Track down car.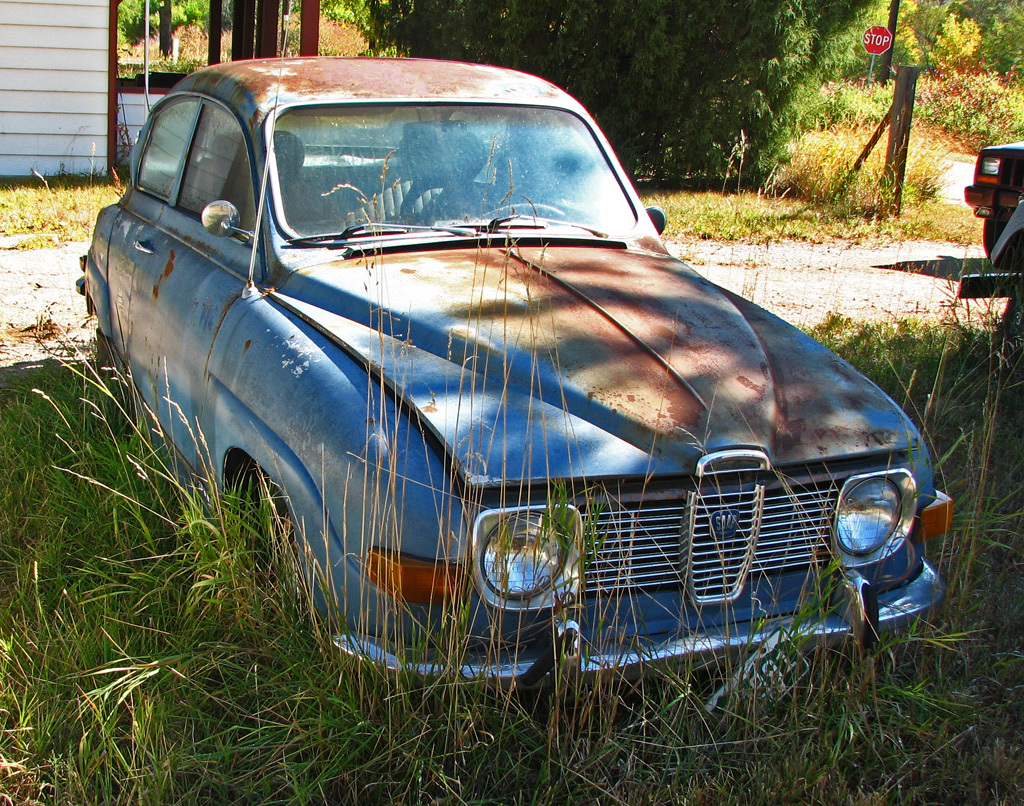
Tracked to region(67, 58, 952, 727).
